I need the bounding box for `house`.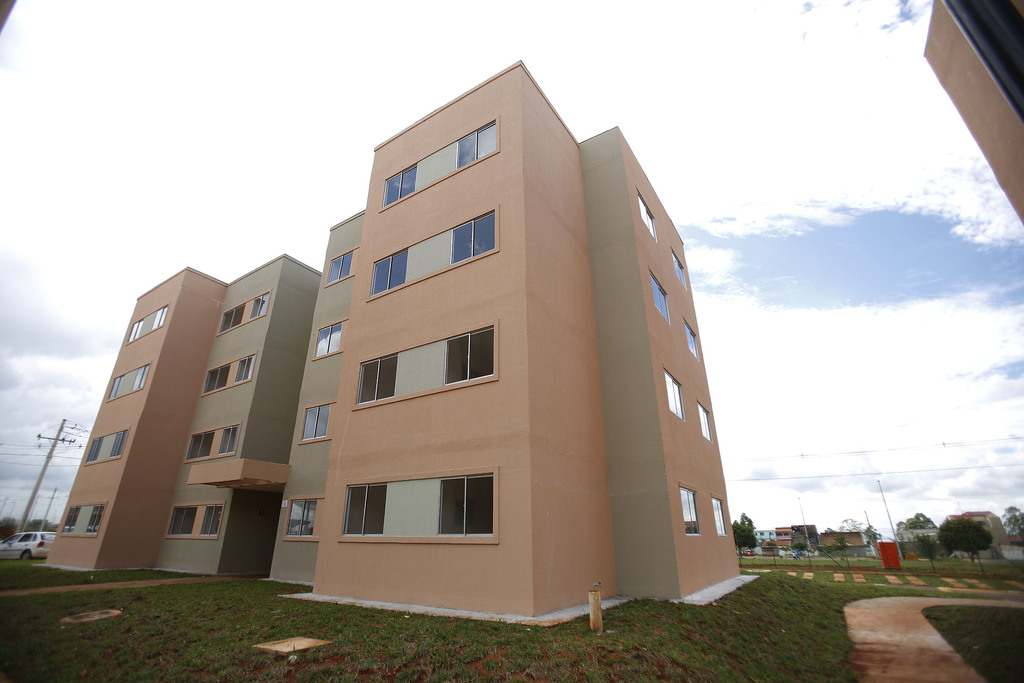
Here it is: Rect(27, 63, 756, 636).
